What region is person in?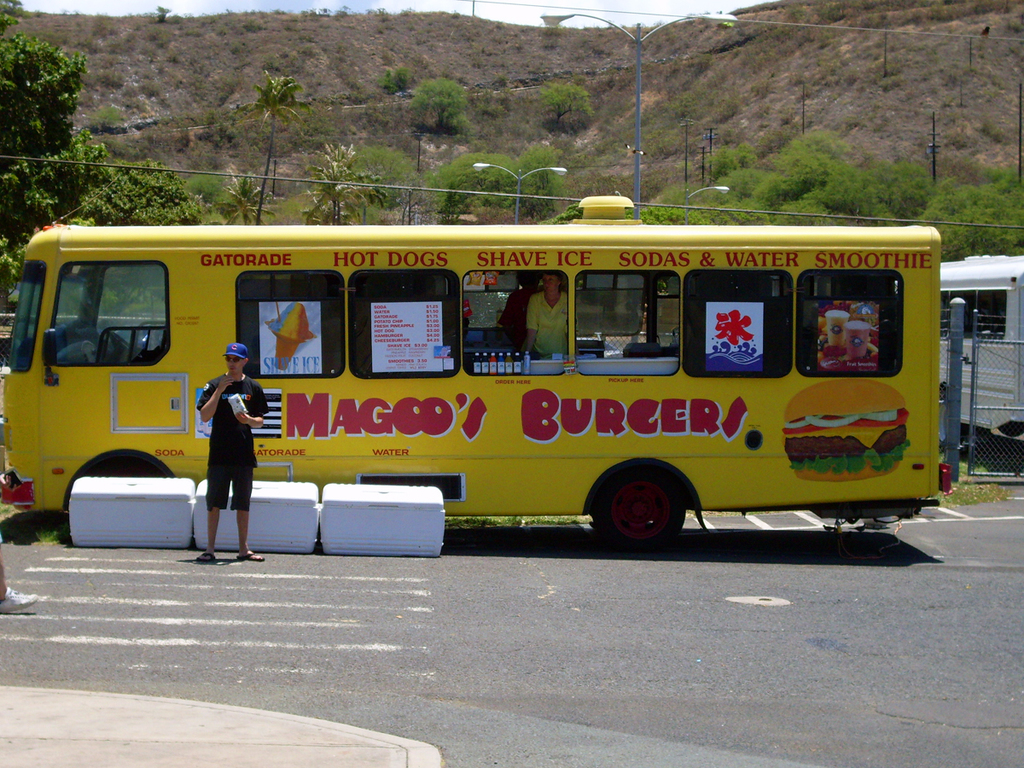
l=195, t=340, r=267, b=561.
